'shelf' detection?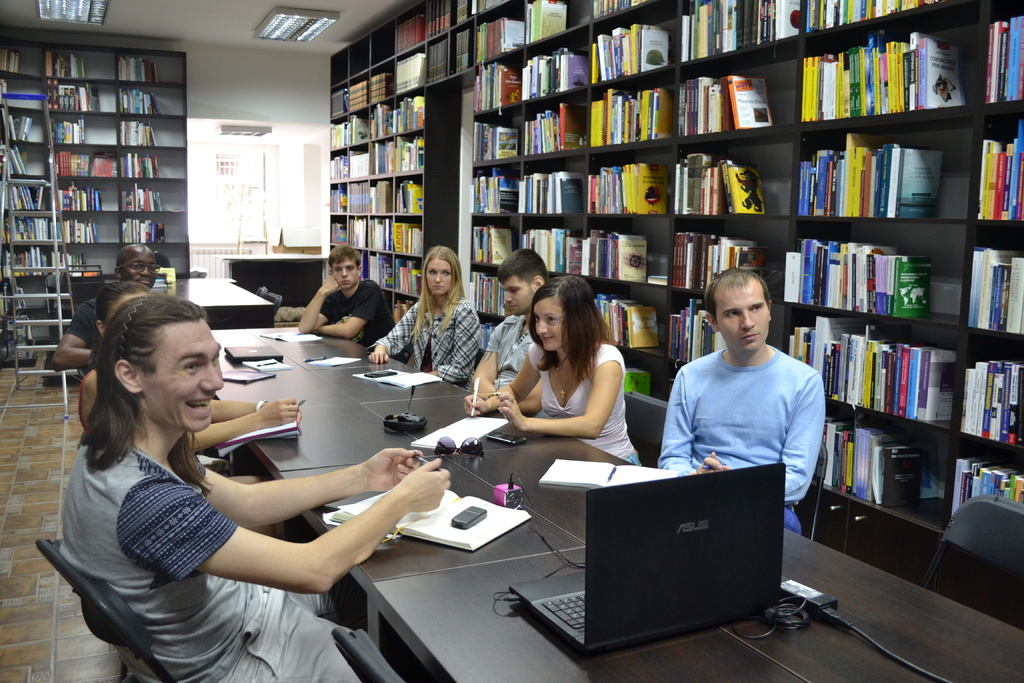
(469, 2, 518, 71)
